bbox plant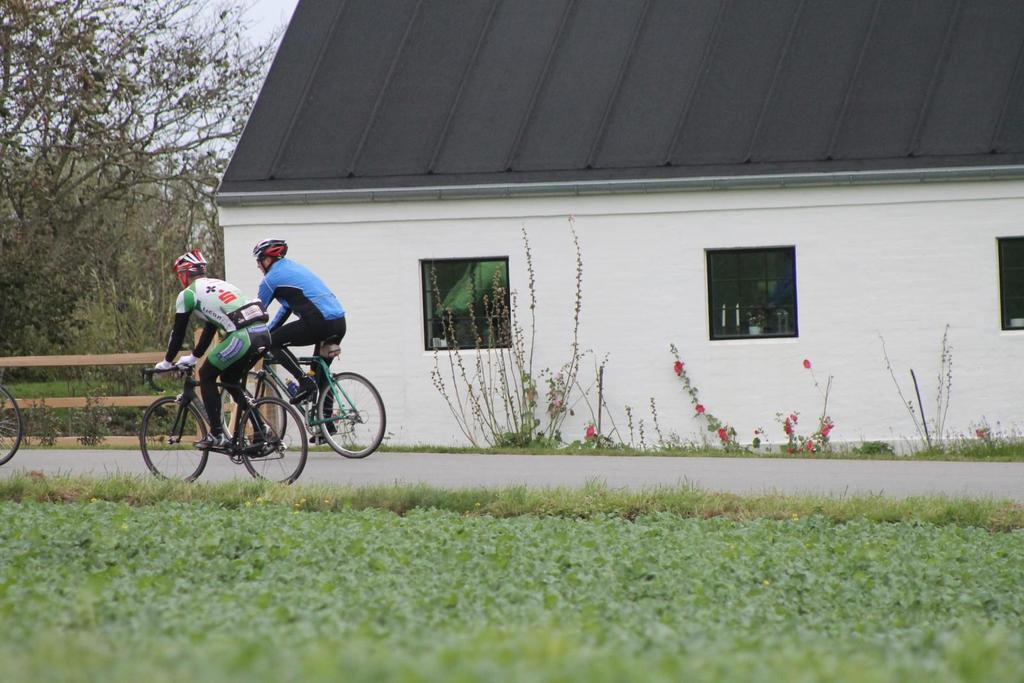
box(869, 319, 962, 456)
